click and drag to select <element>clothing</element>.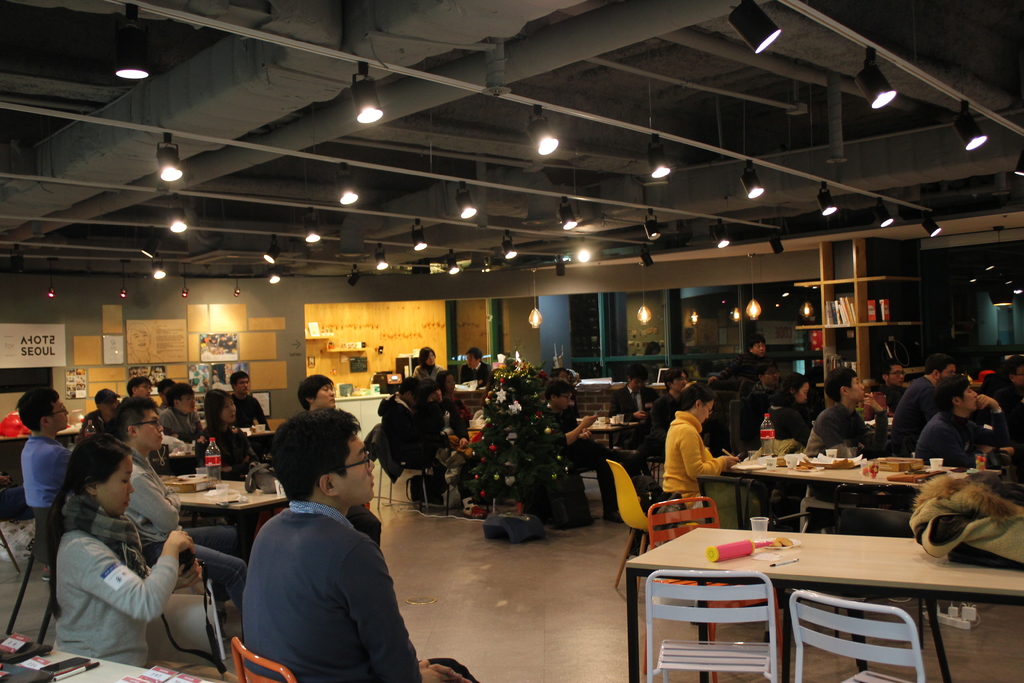
Selection: {"x1": 460, "y1": 365, "x2": 493, "y2": 389}.
